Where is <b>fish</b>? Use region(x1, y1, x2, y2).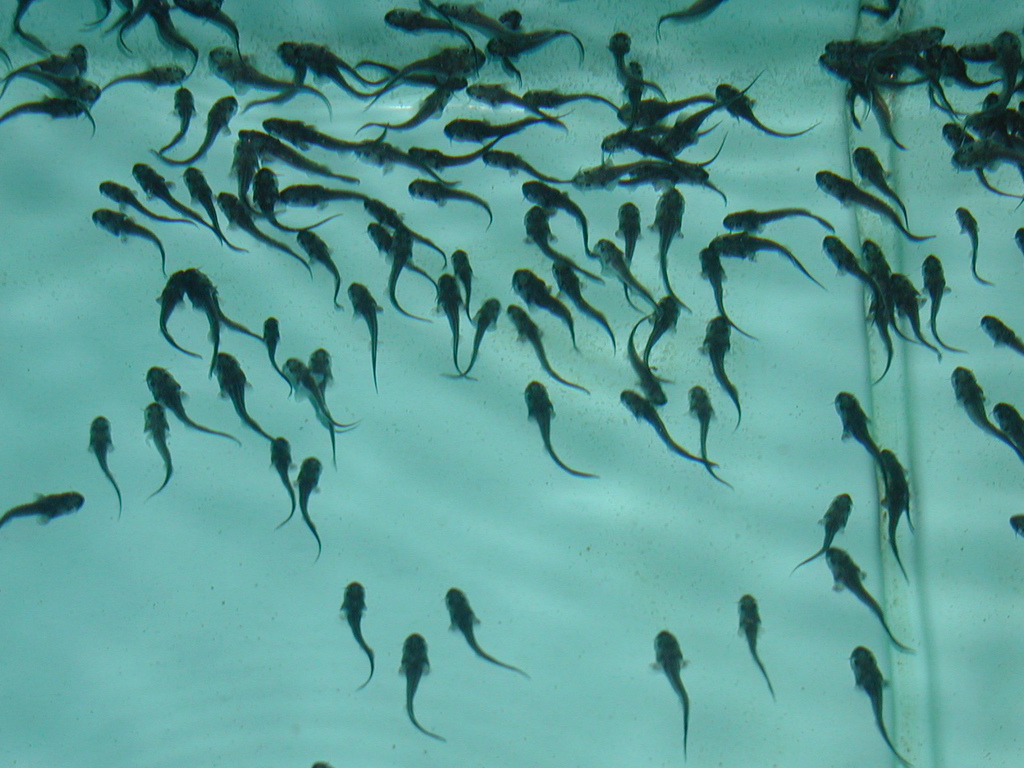
region(625, 309, 668, 406).
